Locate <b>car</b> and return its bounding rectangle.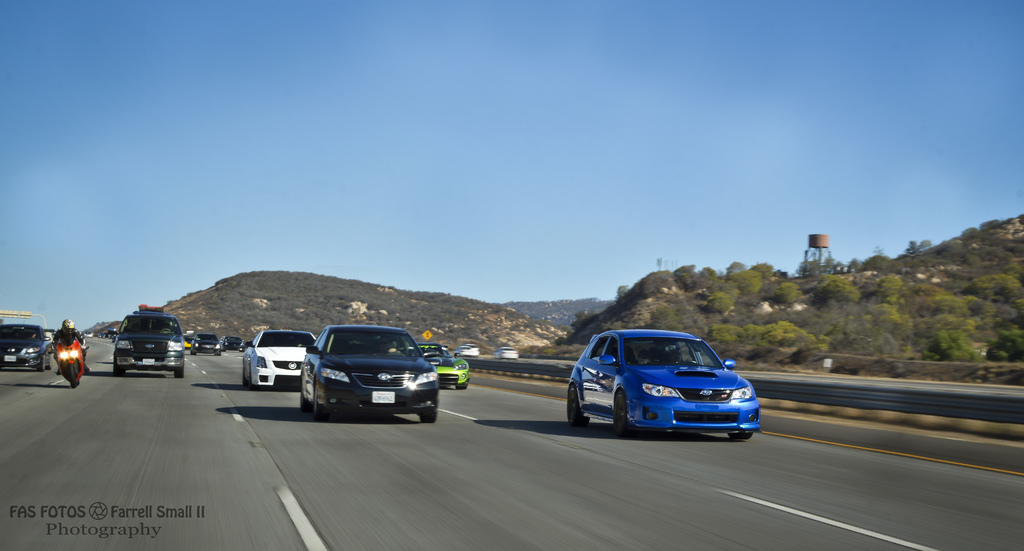
400 335 468 394.
